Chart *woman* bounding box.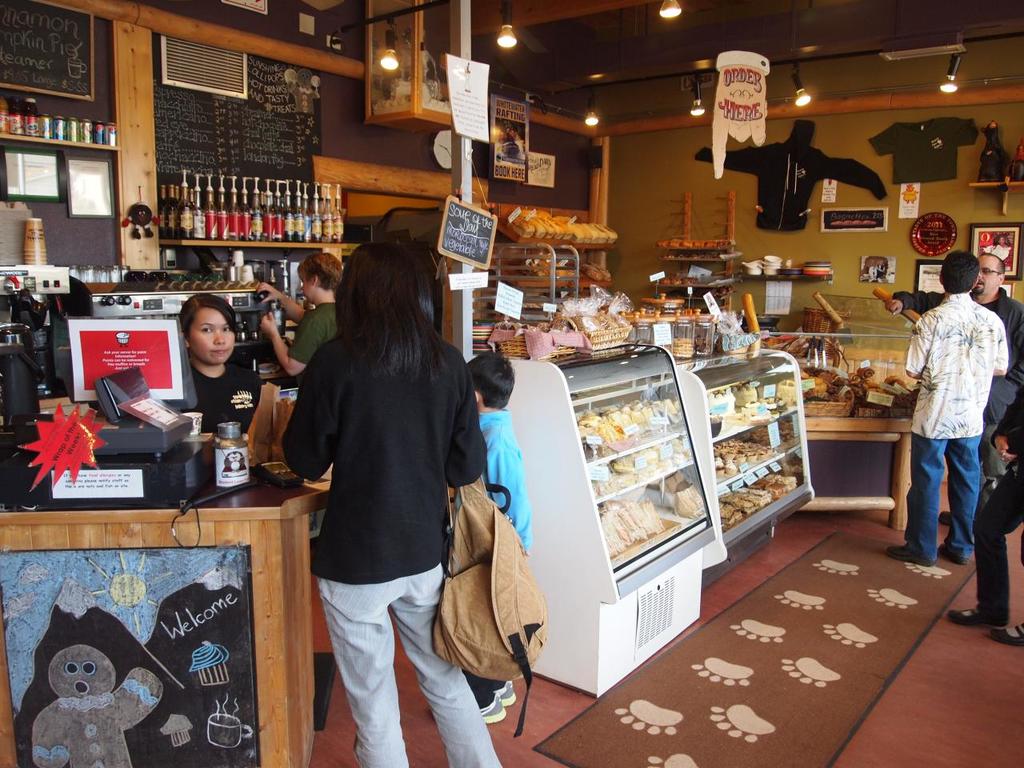
Charted: <box>278,238,510,767</box>.
